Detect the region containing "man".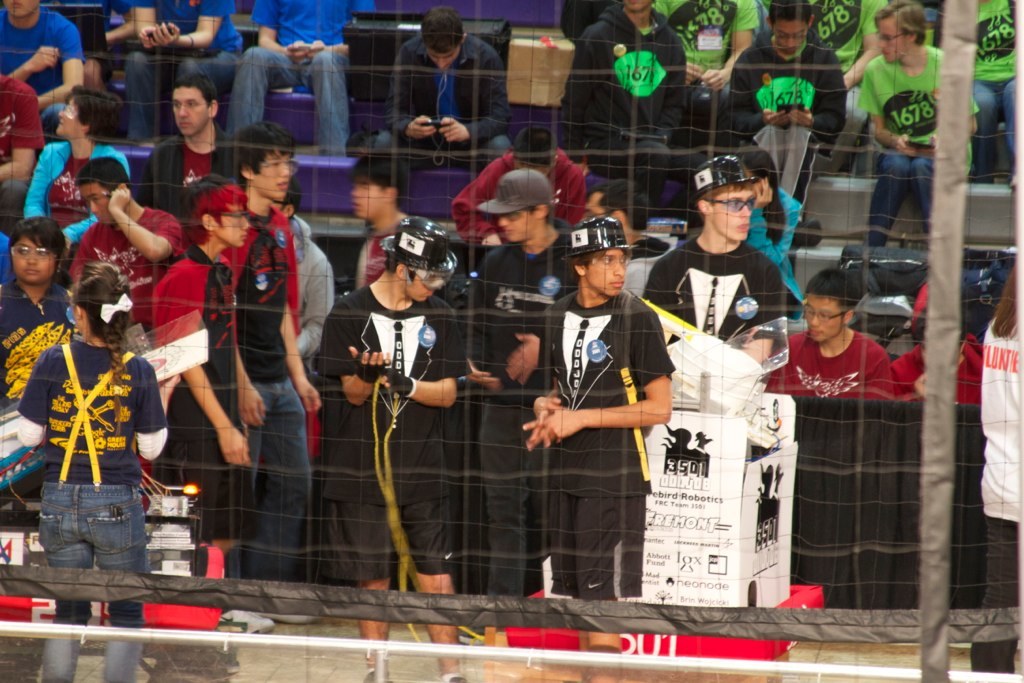
x1=719, y1=0, x2=852, y2=214.
